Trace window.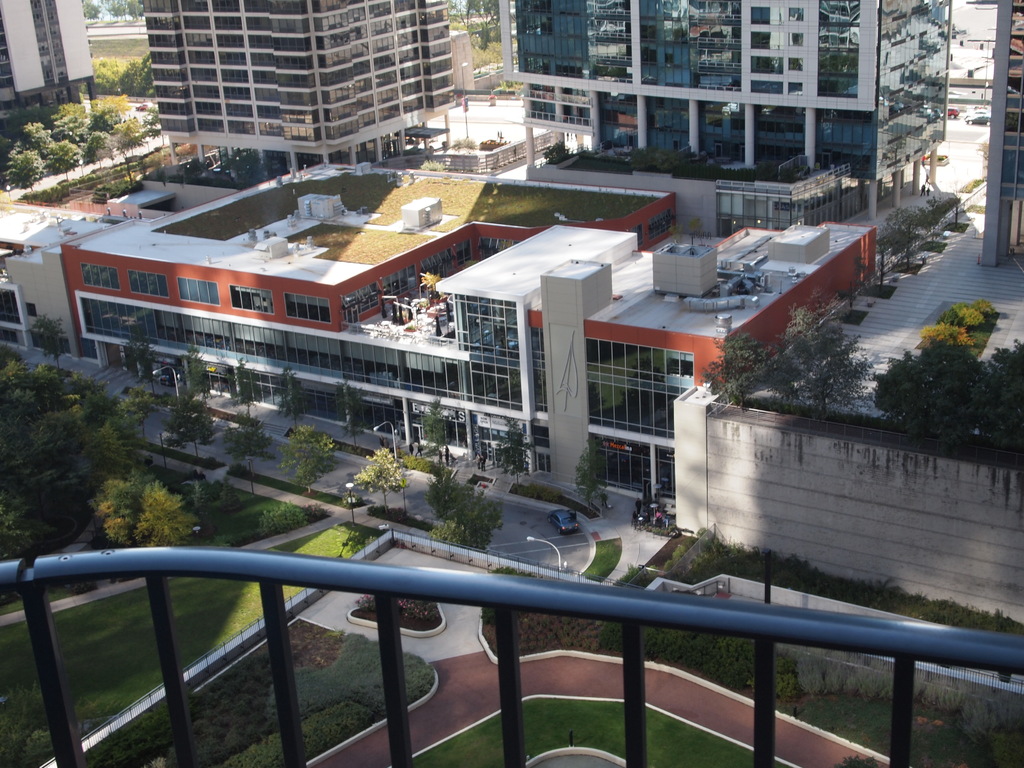
Traced to [80, 266, 120, 292].
